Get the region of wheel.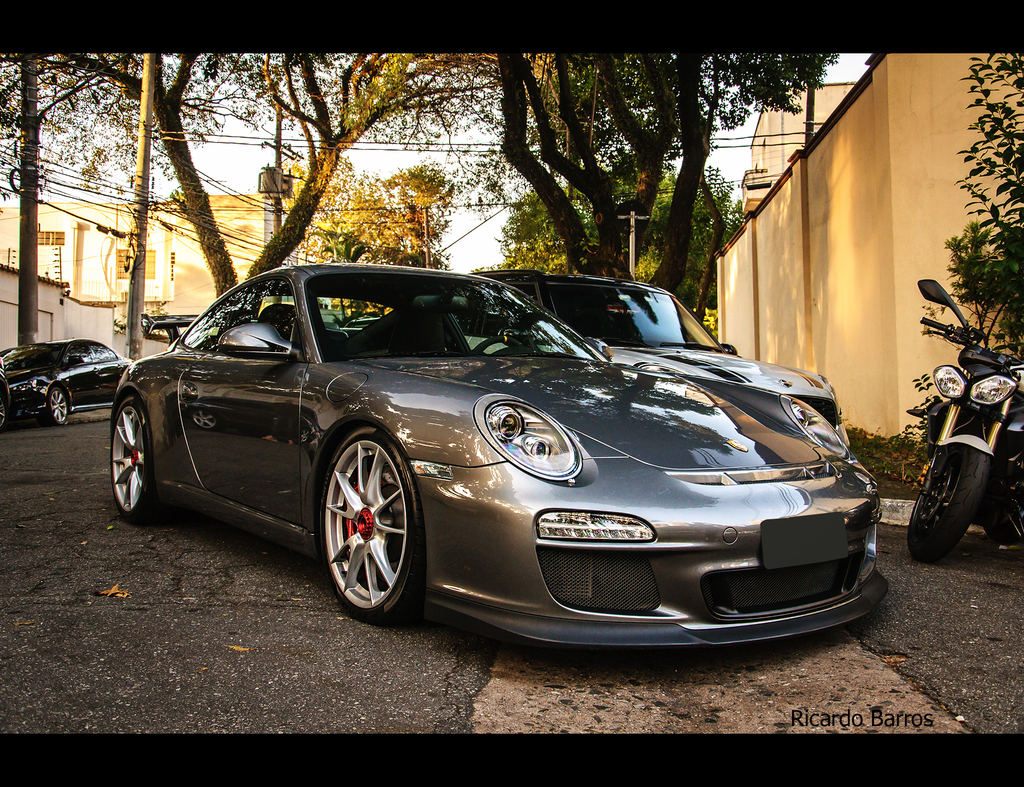
bbox=[0, 398, 3, 428].
